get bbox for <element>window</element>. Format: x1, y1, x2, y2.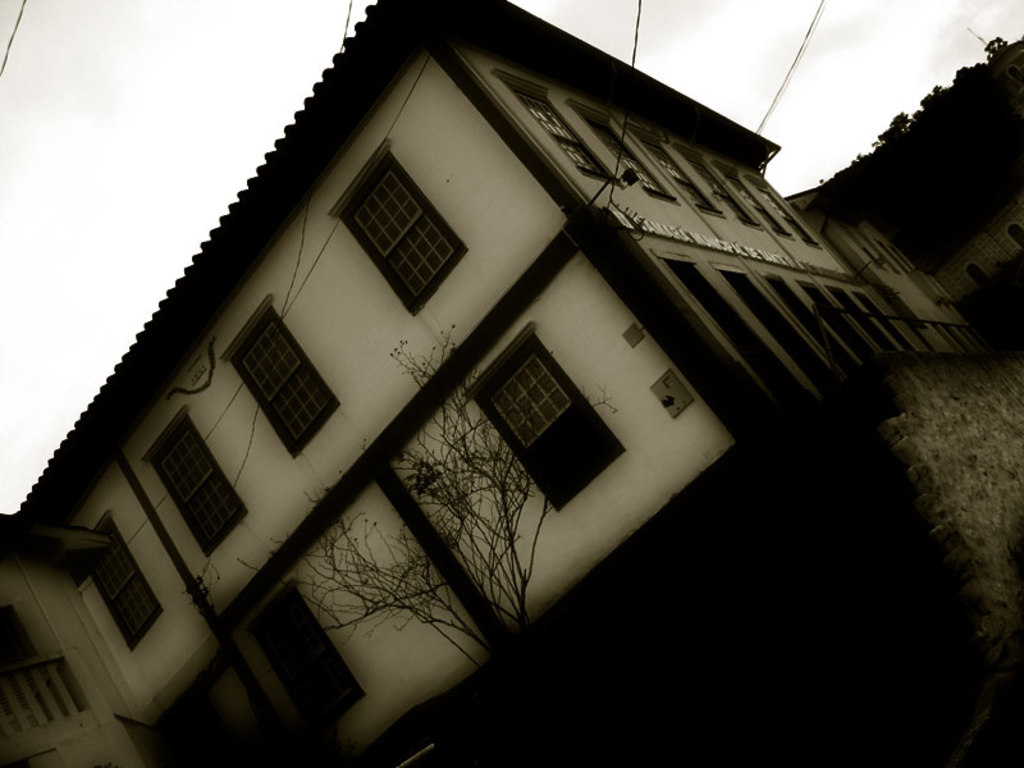
502, 82, 626, 192.
